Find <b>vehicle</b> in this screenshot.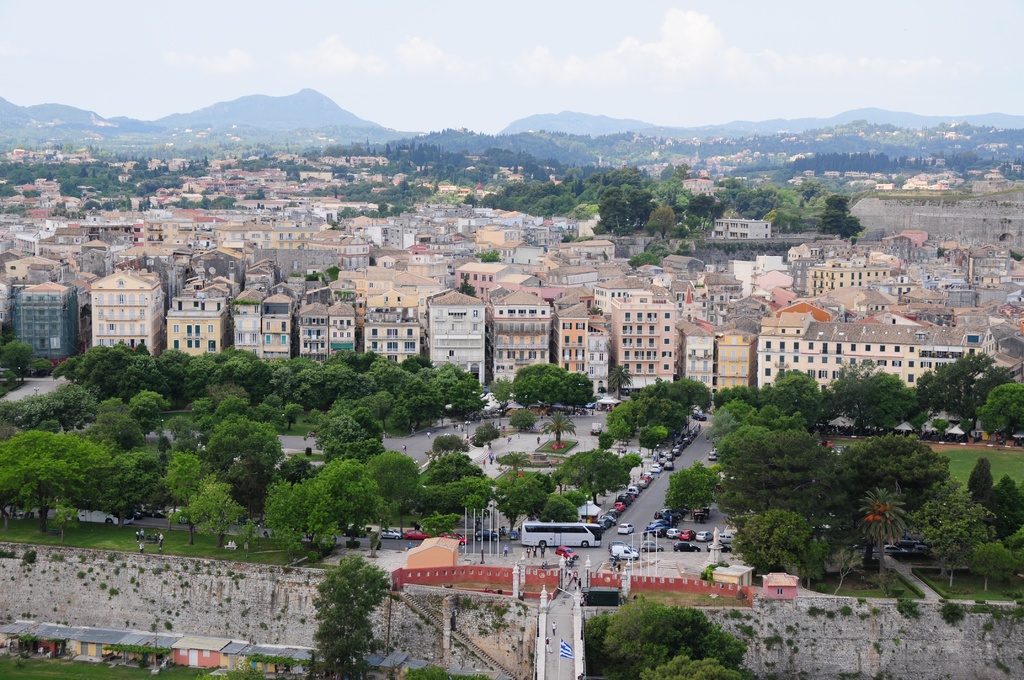
The bounding box for <b>vehicle</b> is <box>520,521,602,548</box>.
